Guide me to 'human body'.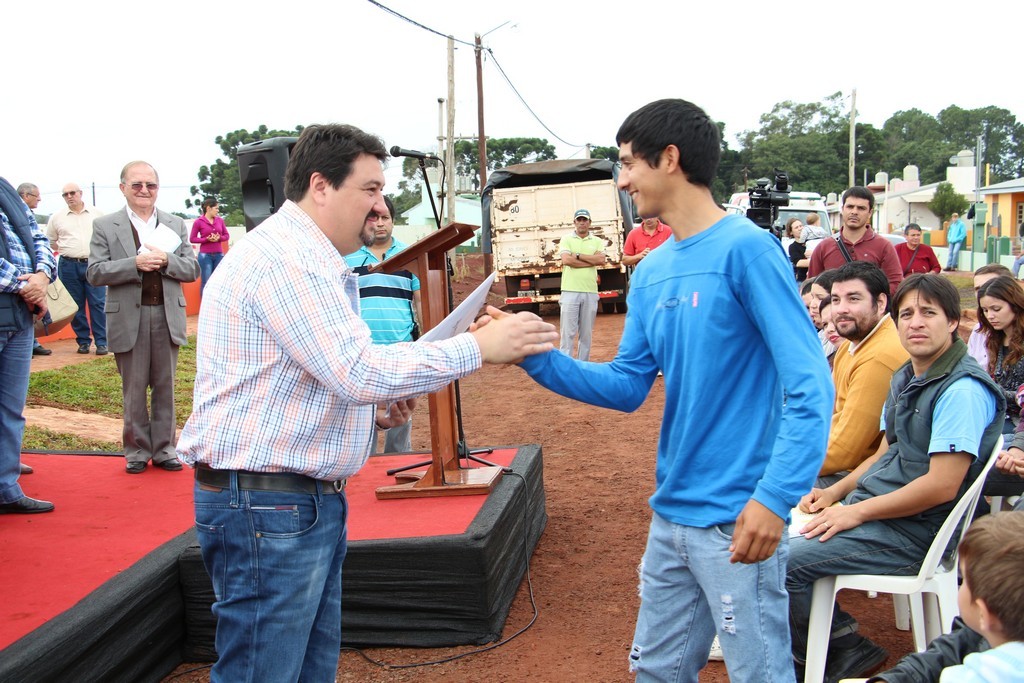
Guidance: 181:122:554:682.
